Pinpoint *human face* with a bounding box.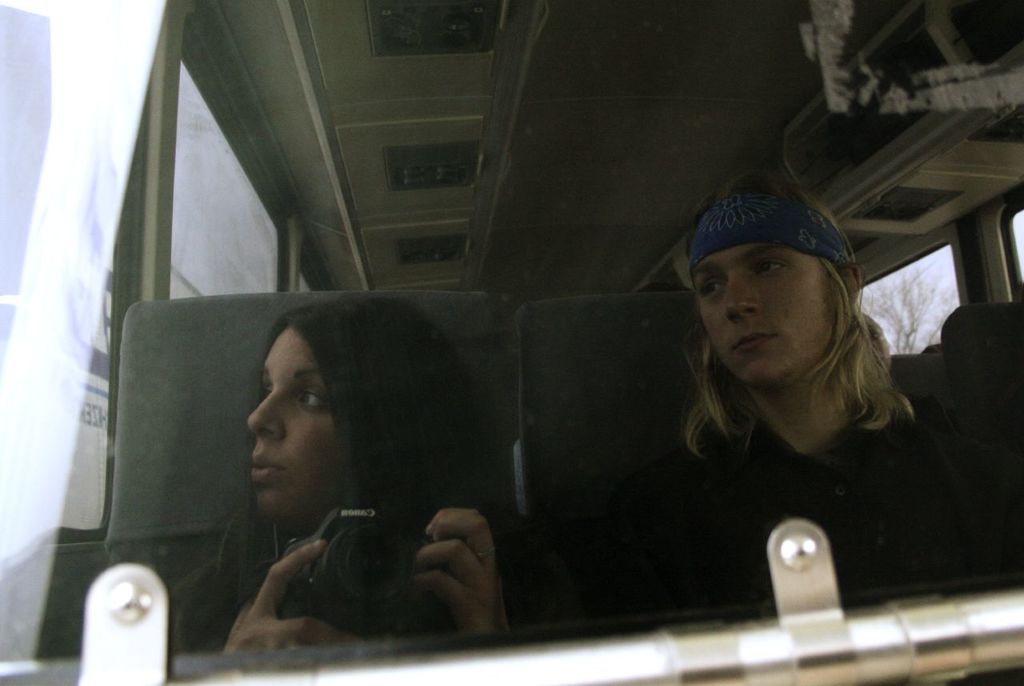
left=238, top=320, right=354, bottom=519.
